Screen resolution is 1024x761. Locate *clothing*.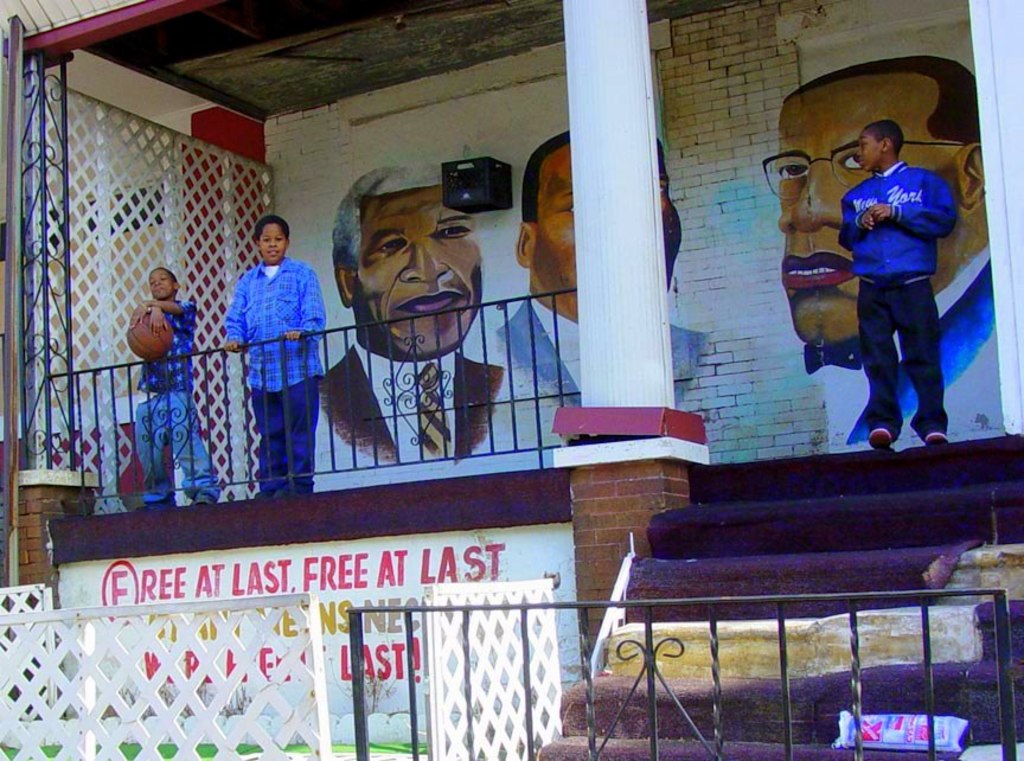
bbox=(315, 340, 504, 462).
